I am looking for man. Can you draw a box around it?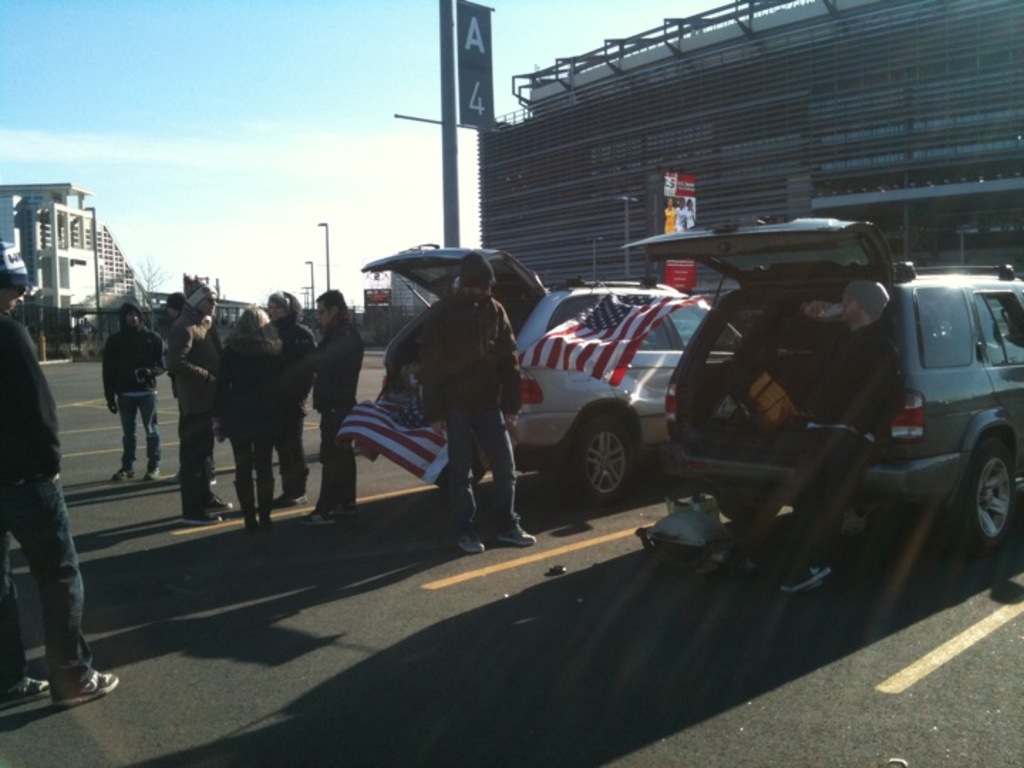
Sure, the bounding box is <bbox>774, 279, 905, 596</bbox>.
